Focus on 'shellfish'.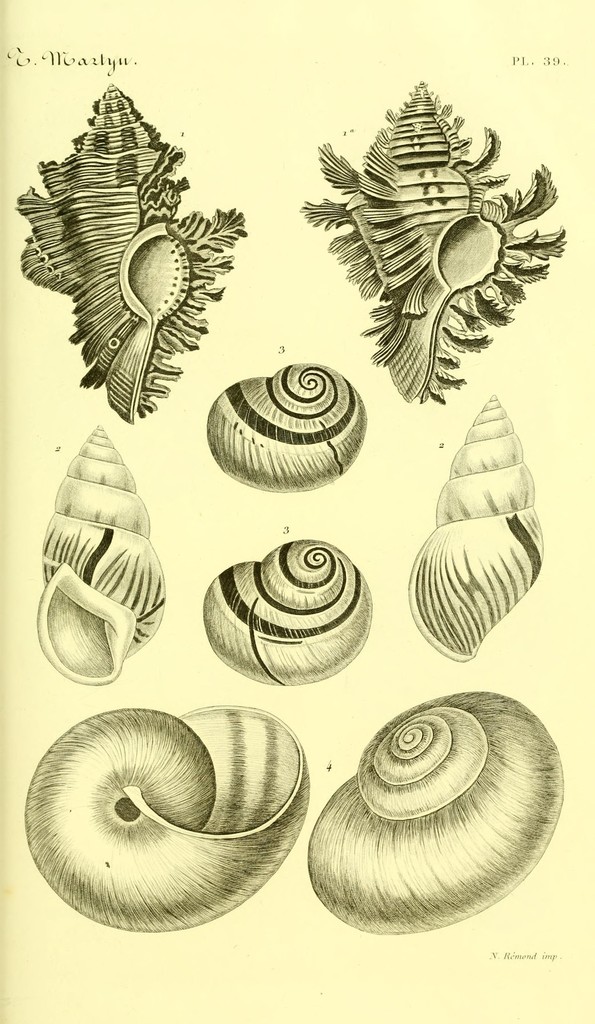
Focused at <box>19,89,255,431</box>.
